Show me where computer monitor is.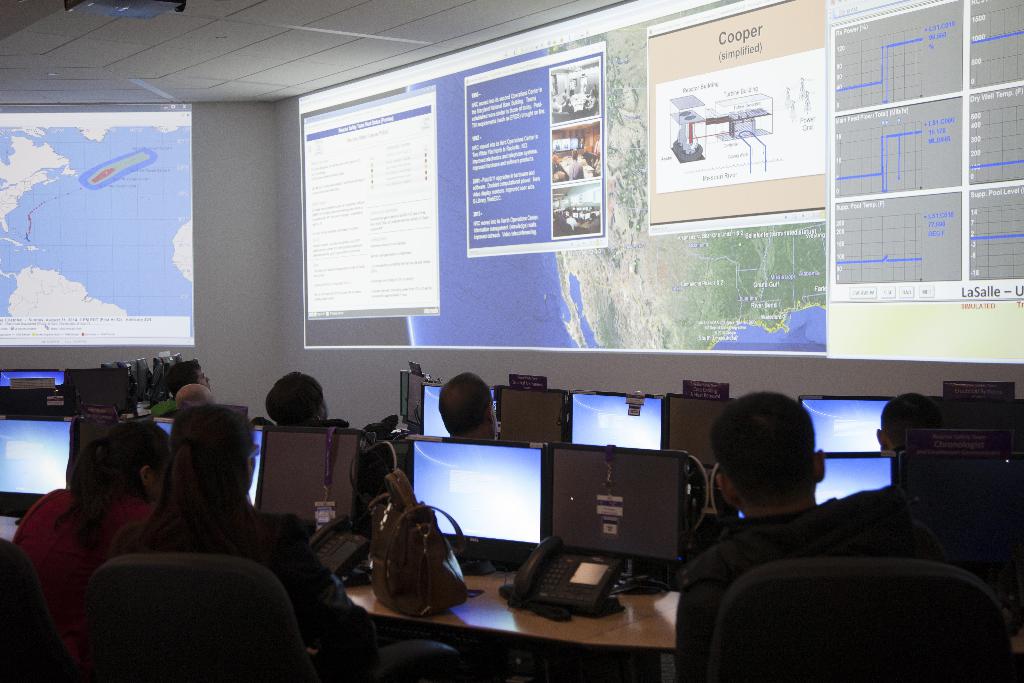
computer monitor is at {"x1": 269, "y1": 428, "x2": 366, "y2": 529}.
